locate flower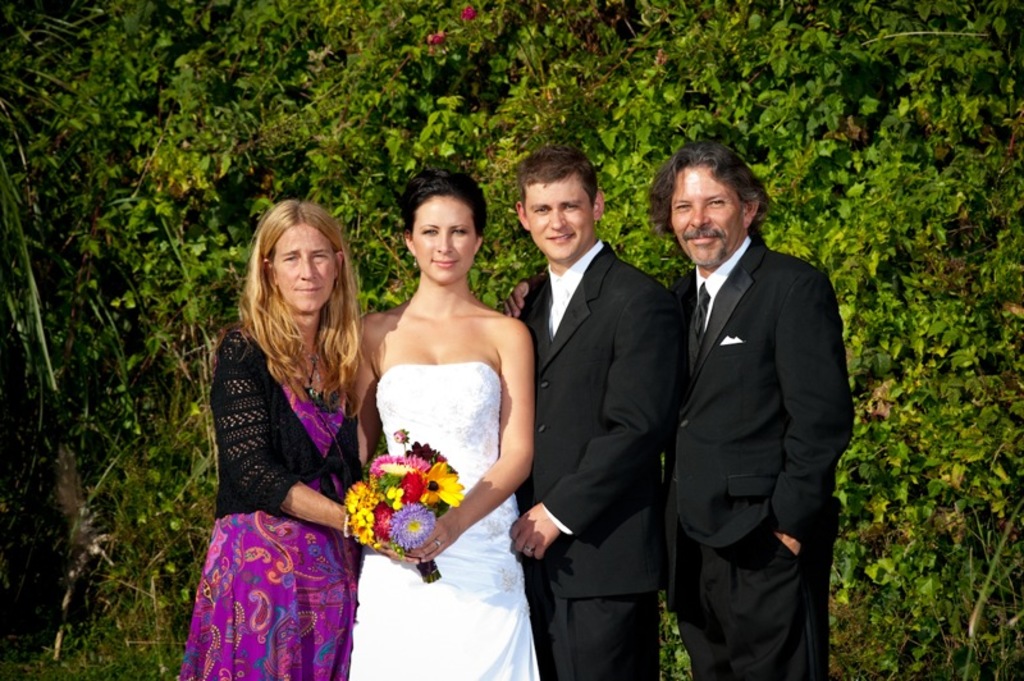
396 426 411 451
